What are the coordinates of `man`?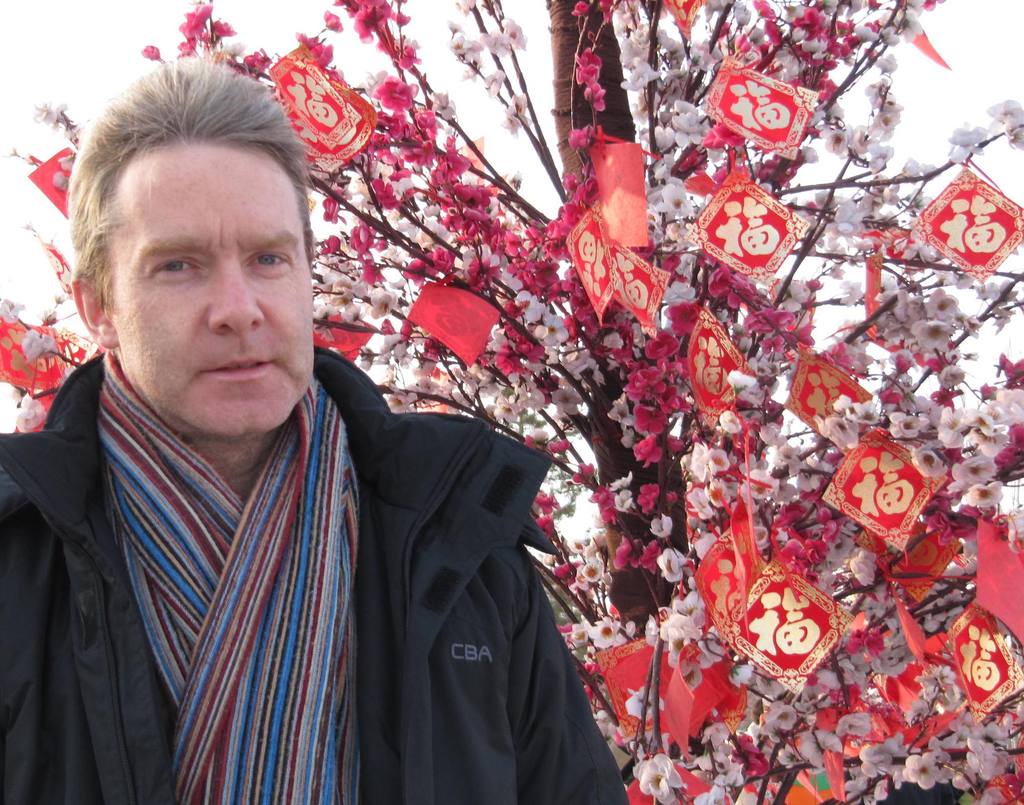
bbox(10, 97, 599, 785).
